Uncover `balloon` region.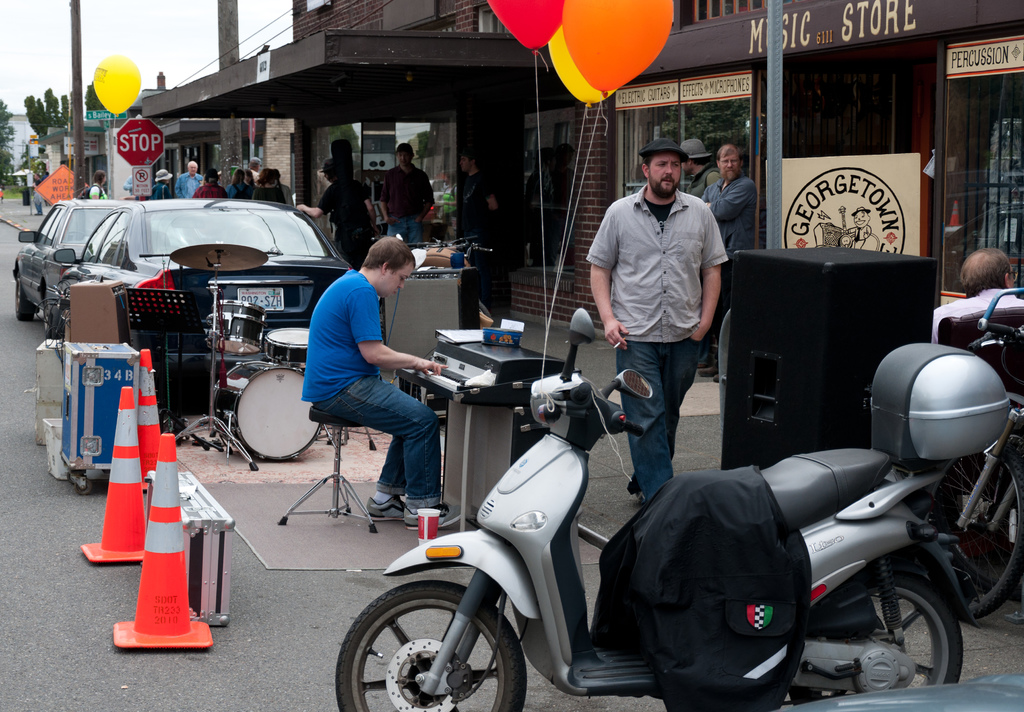
Uncovered: pyautogui.locateOnScreen(93, 49, 140, 110).
